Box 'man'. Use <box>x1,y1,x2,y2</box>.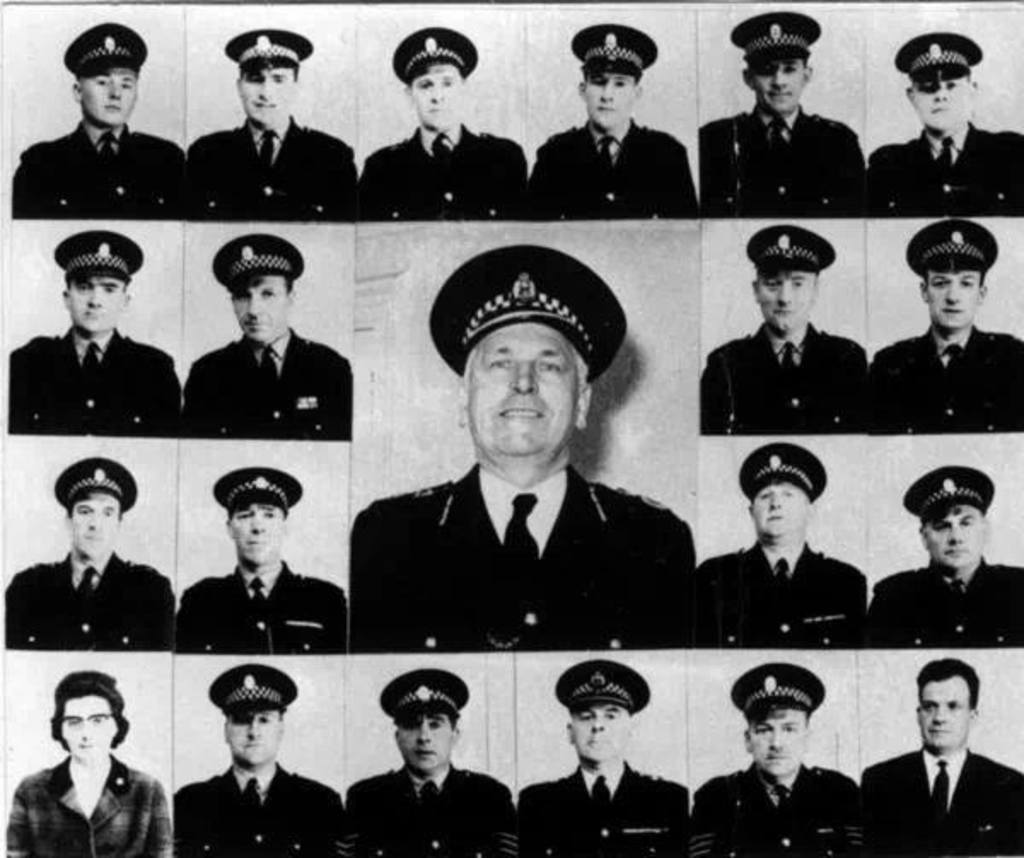
<box>527,20,696,223</box>.
